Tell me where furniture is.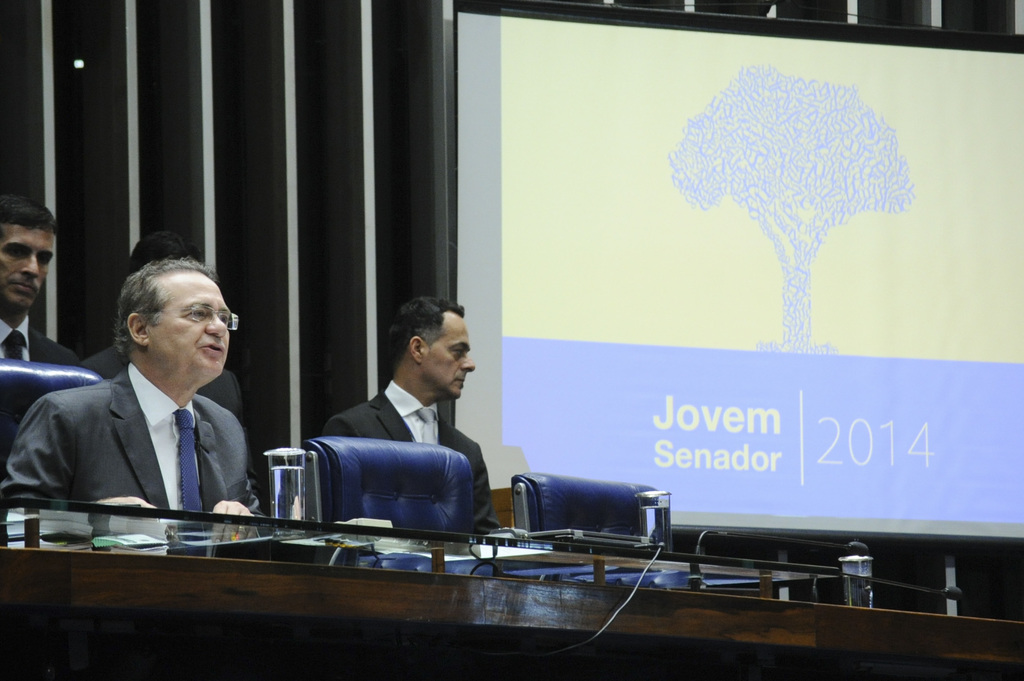
furniture is at rect(0, 508, 1023, 662).
